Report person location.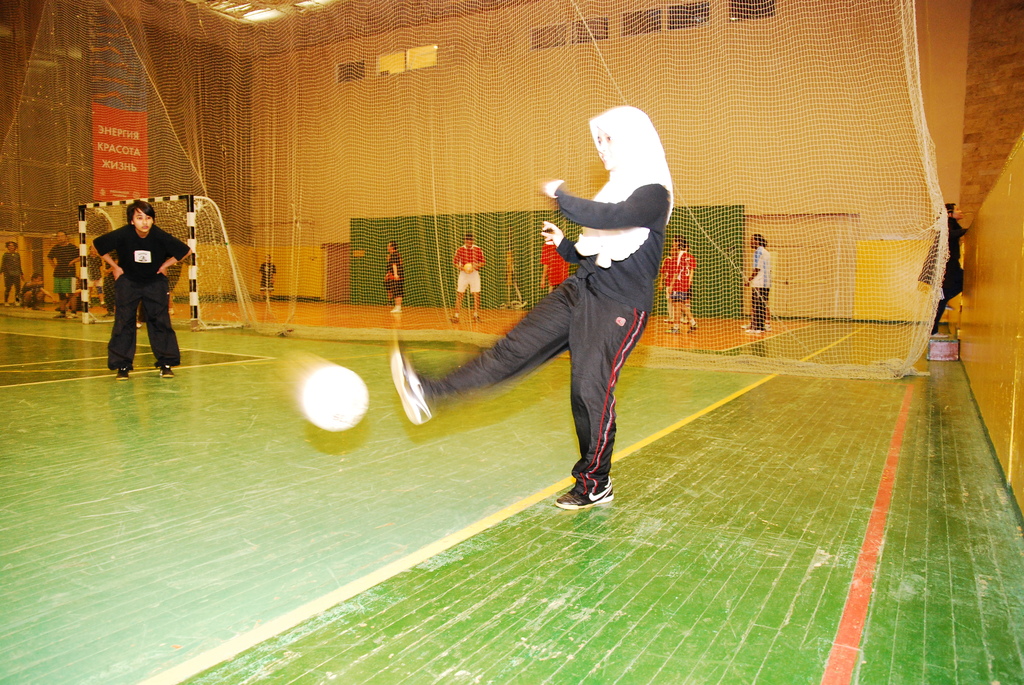
Report: [x1=733, y1=234, x2=769, y2=342].
